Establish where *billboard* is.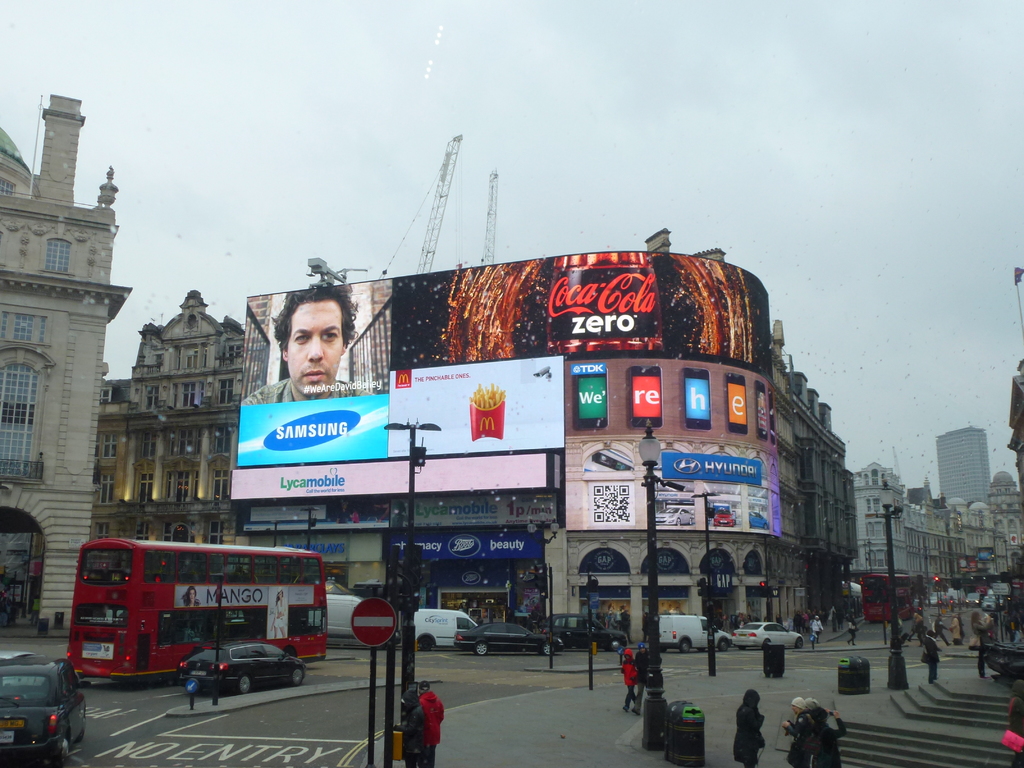
Established at 241:271:392:401.
